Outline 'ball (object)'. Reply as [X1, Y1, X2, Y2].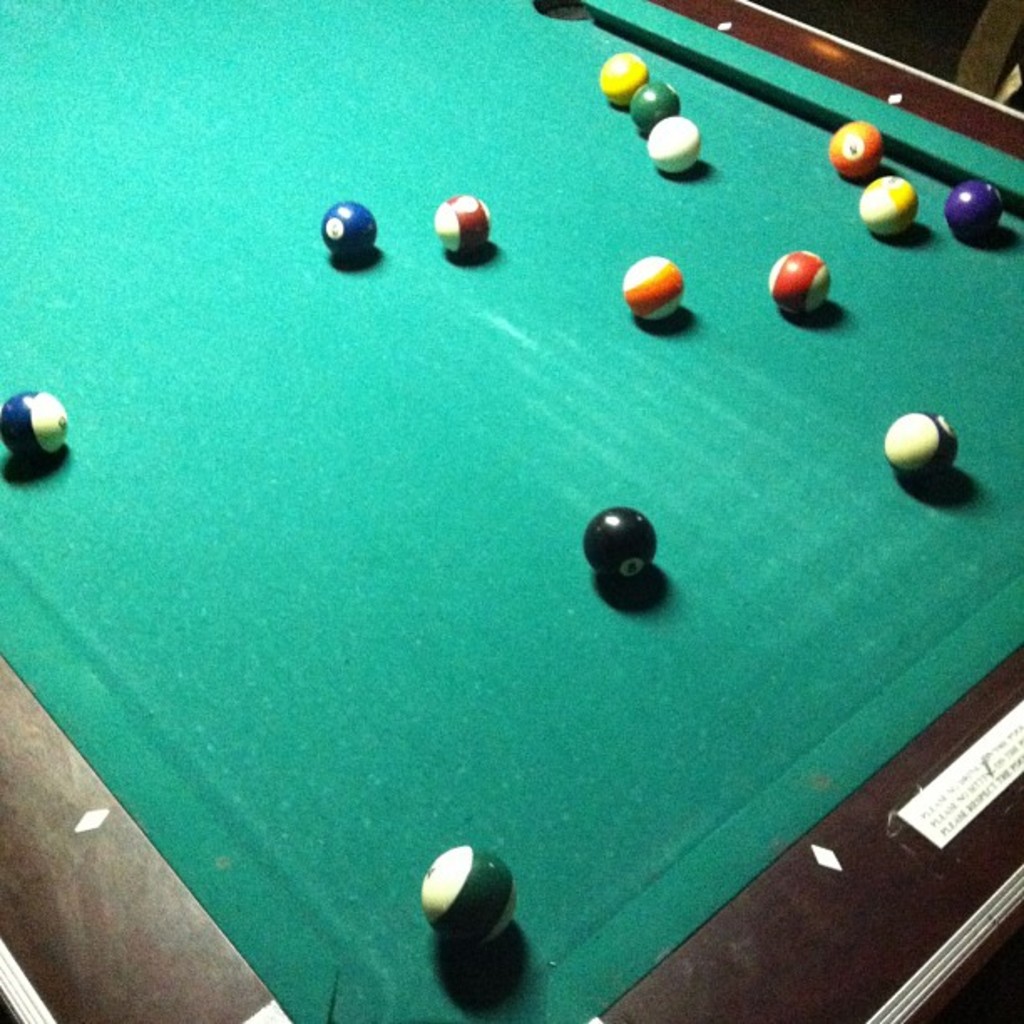
[827, 122, 887, 182].
